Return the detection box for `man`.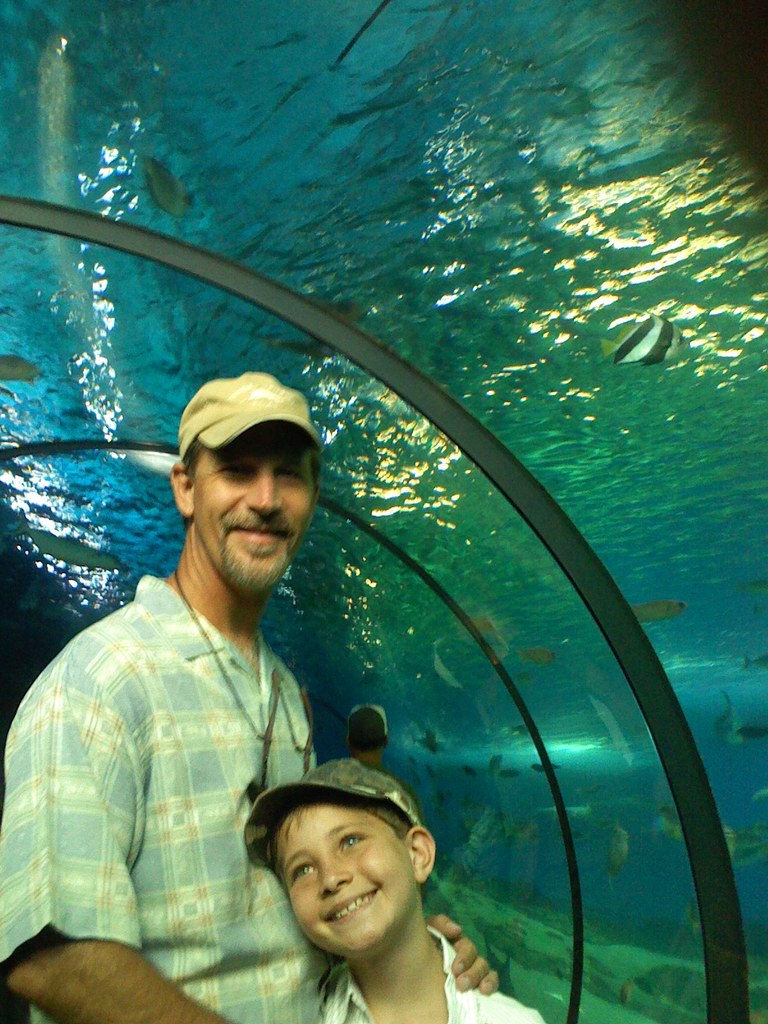
Rect(33, 361, 376, 1009).
